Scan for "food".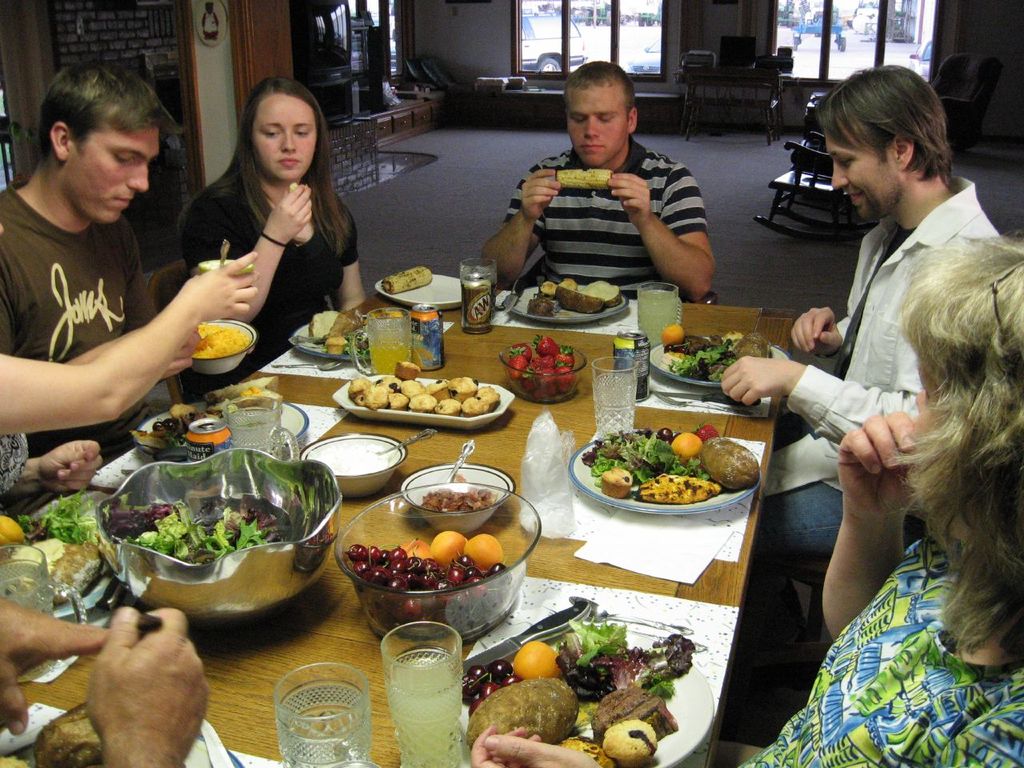
Scan result: l=554, t=166, r=612, b=192.
